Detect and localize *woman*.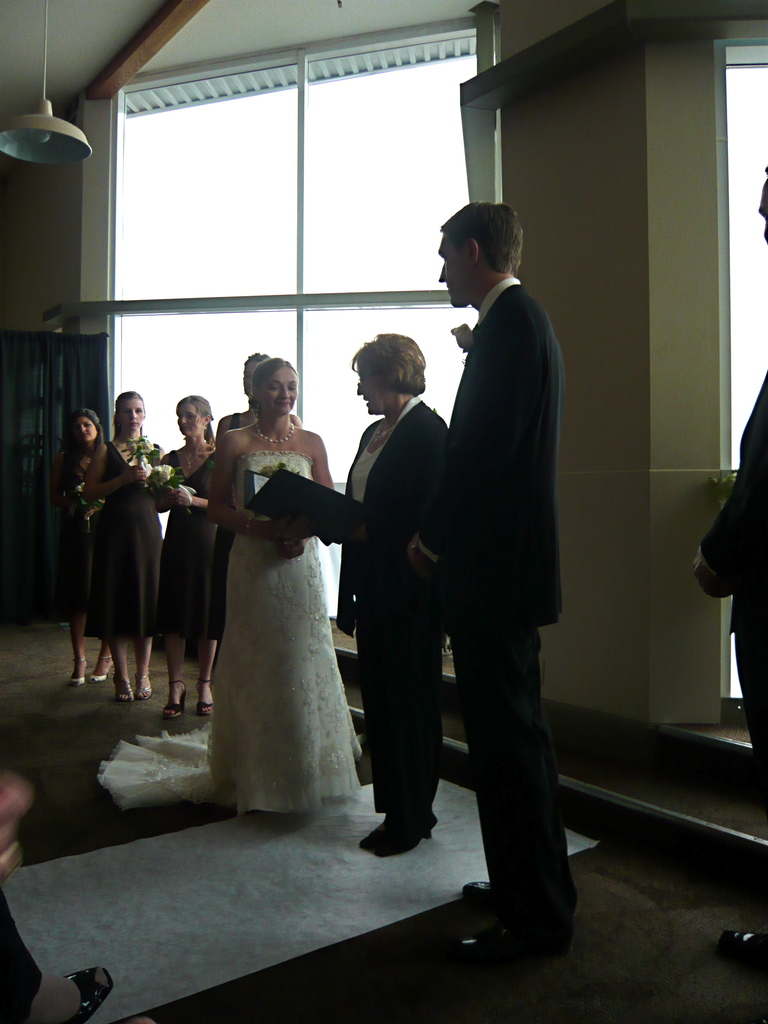
Localized at <region>46, 406, 115, 689</region>.
